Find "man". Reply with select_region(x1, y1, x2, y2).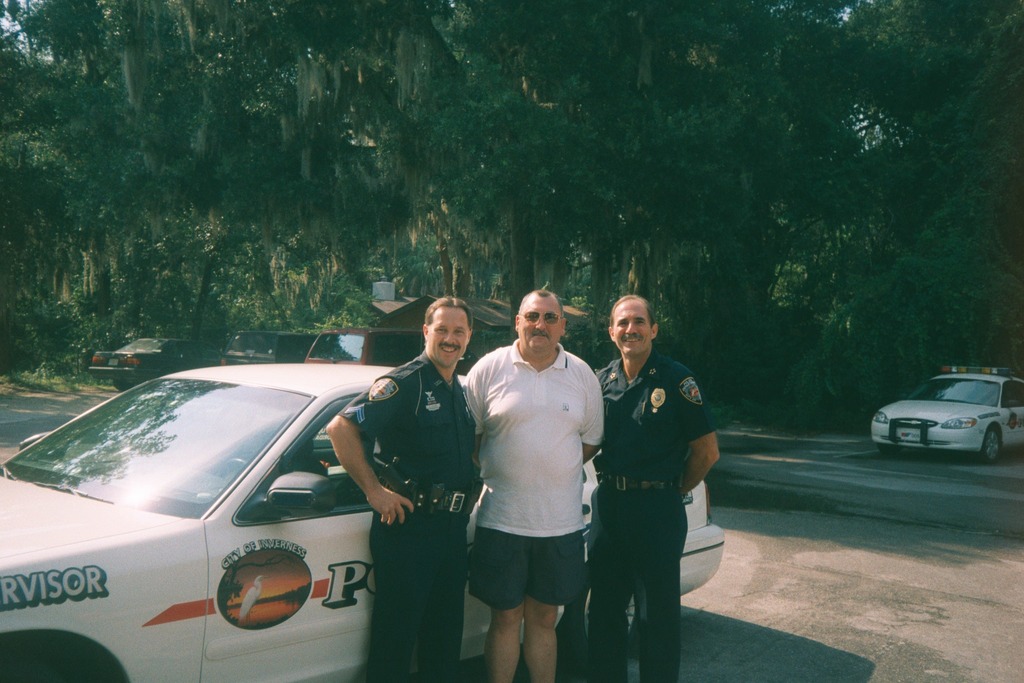
select_region(455, 281, 612, 682).
